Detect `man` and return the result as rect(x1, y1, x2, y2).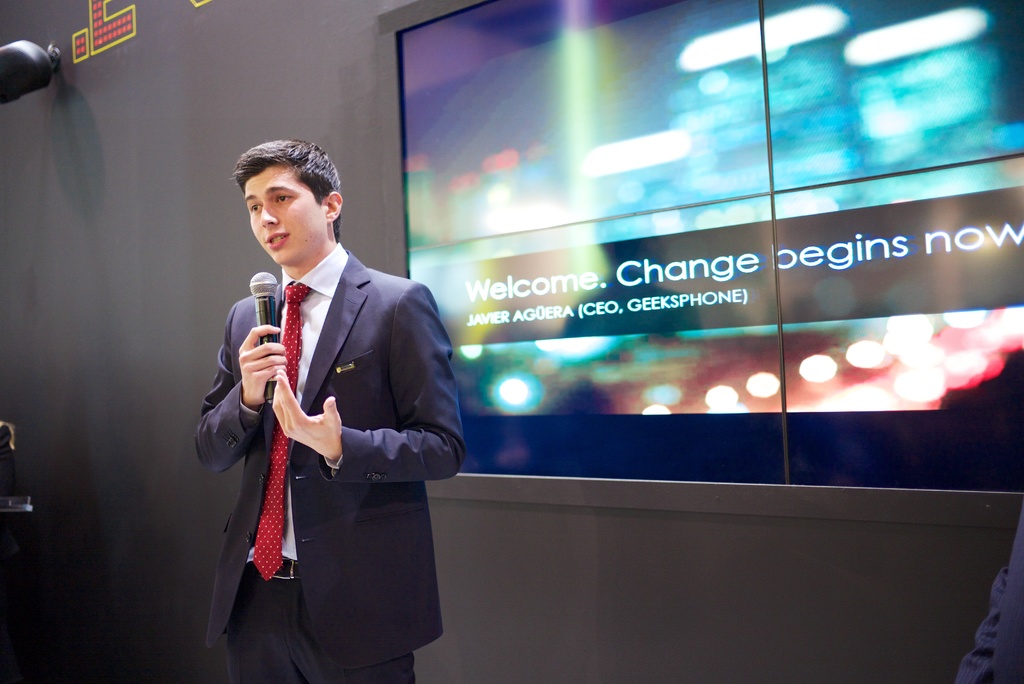
rect(188, 133, 458, 665).
